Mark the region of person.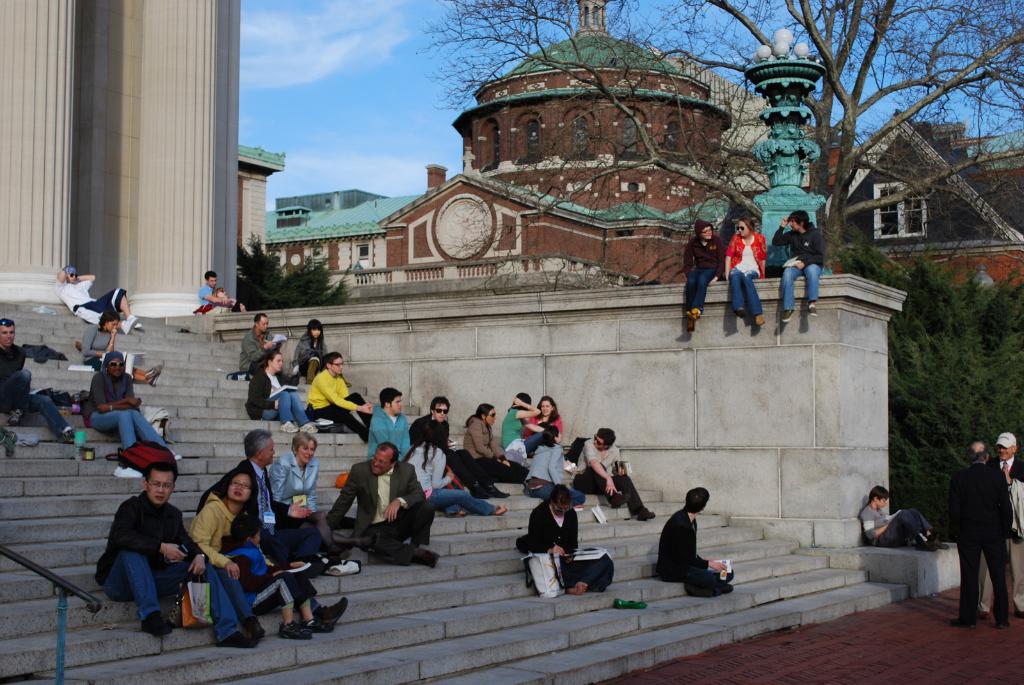
Region: Rect(292, 320, 332, 381).
